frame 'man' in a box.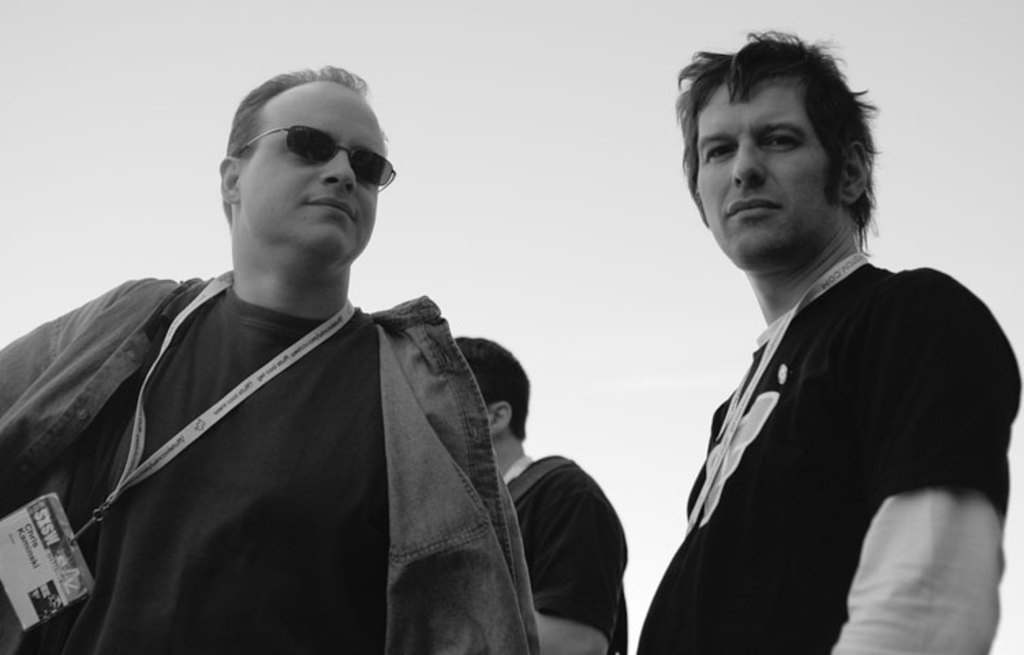
451,338,634,654.
